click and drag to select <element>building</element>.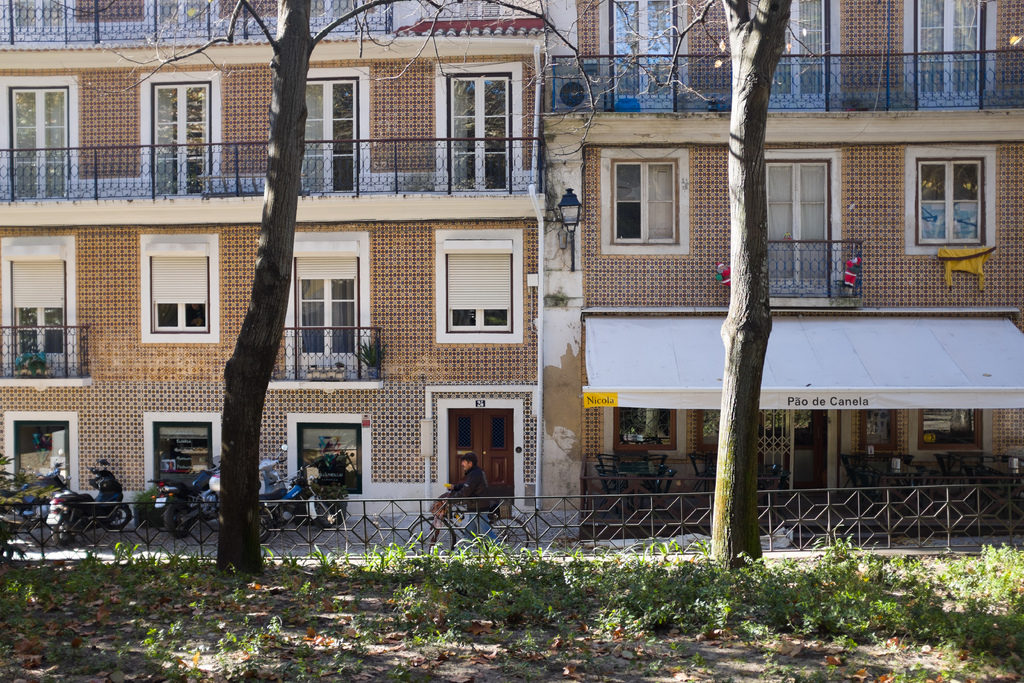
Selection: {"left": 0, "top": 0, "right": 563, "bottom": 541}.
